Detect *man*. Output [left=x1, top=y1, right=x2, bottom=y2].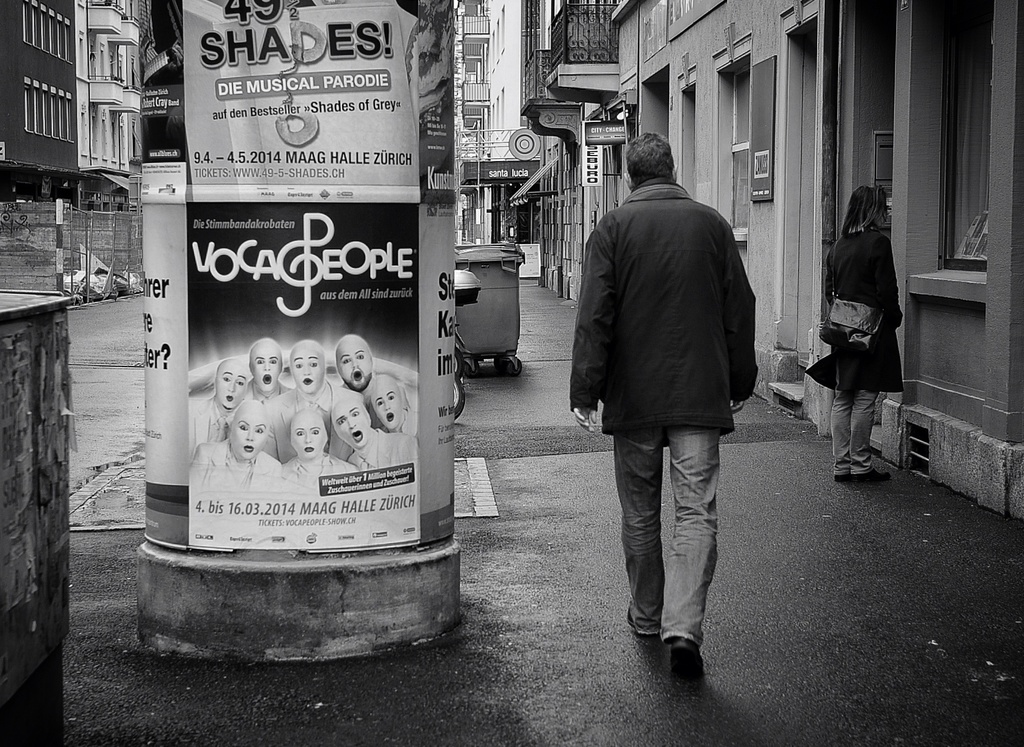
[left=572, top=129, right=776, bottom=660].
